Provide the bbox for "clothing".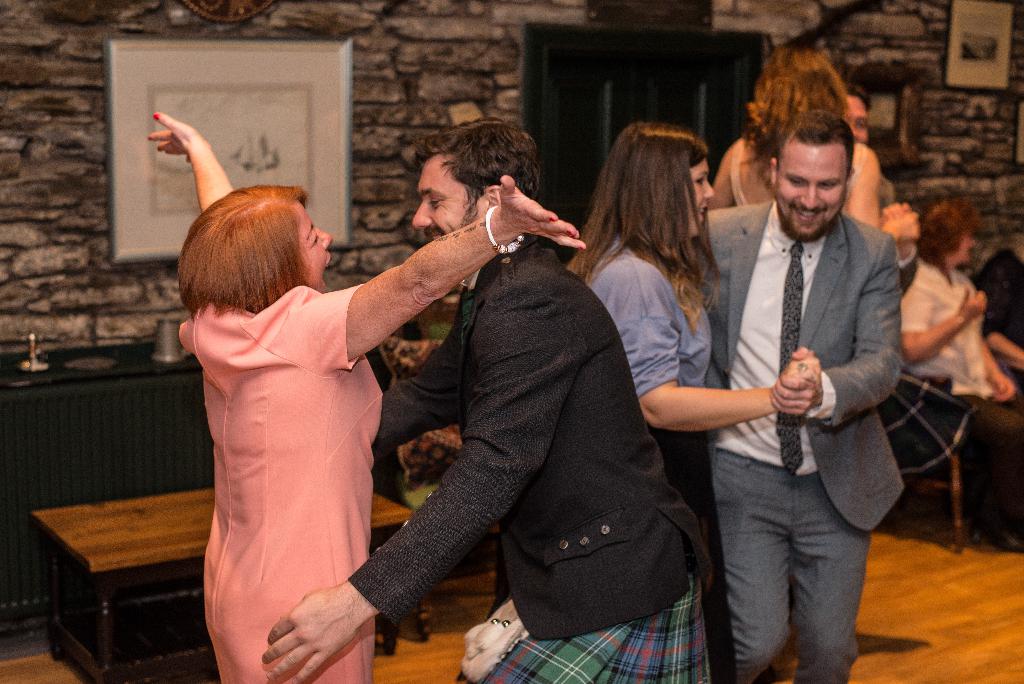
{"x1": 697, "y1": 200, "x2": 903, "y2": 683}.
